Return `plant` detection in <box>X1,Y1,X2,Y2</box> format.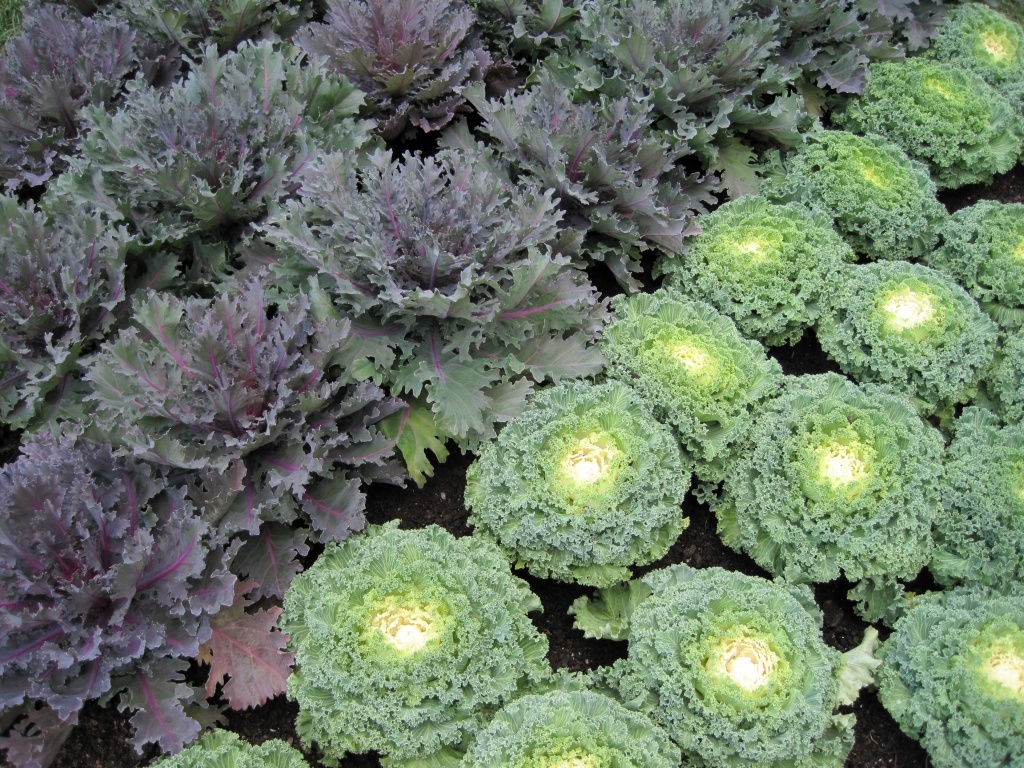
<box>929,404,1023,602</box>.
